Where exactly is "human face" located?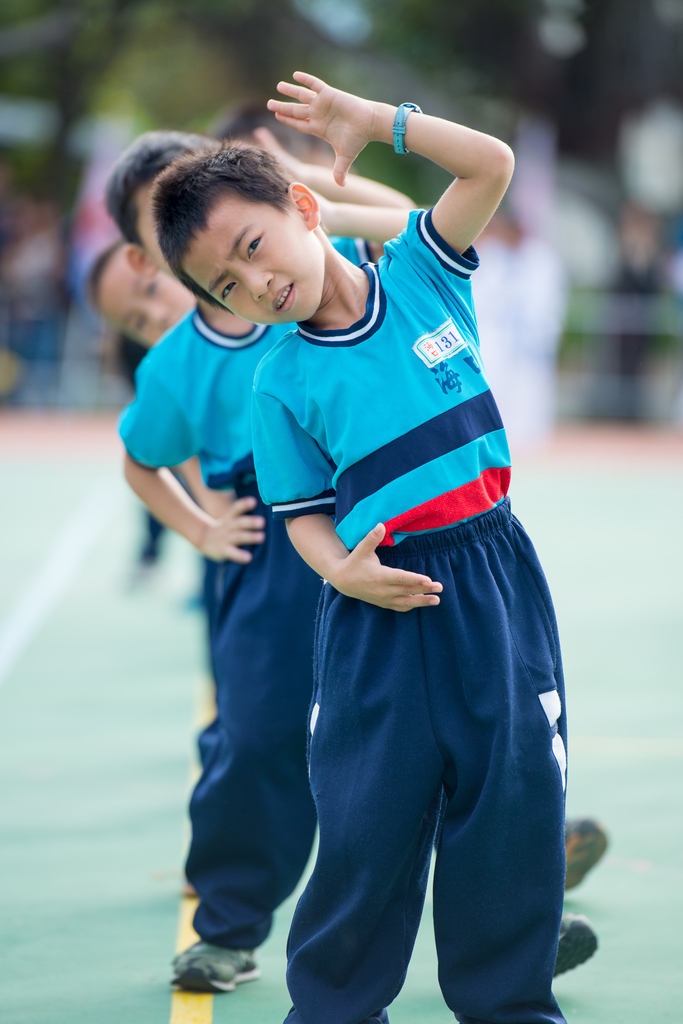
Its bounding box is select_region(100, 258, 198, 351).
